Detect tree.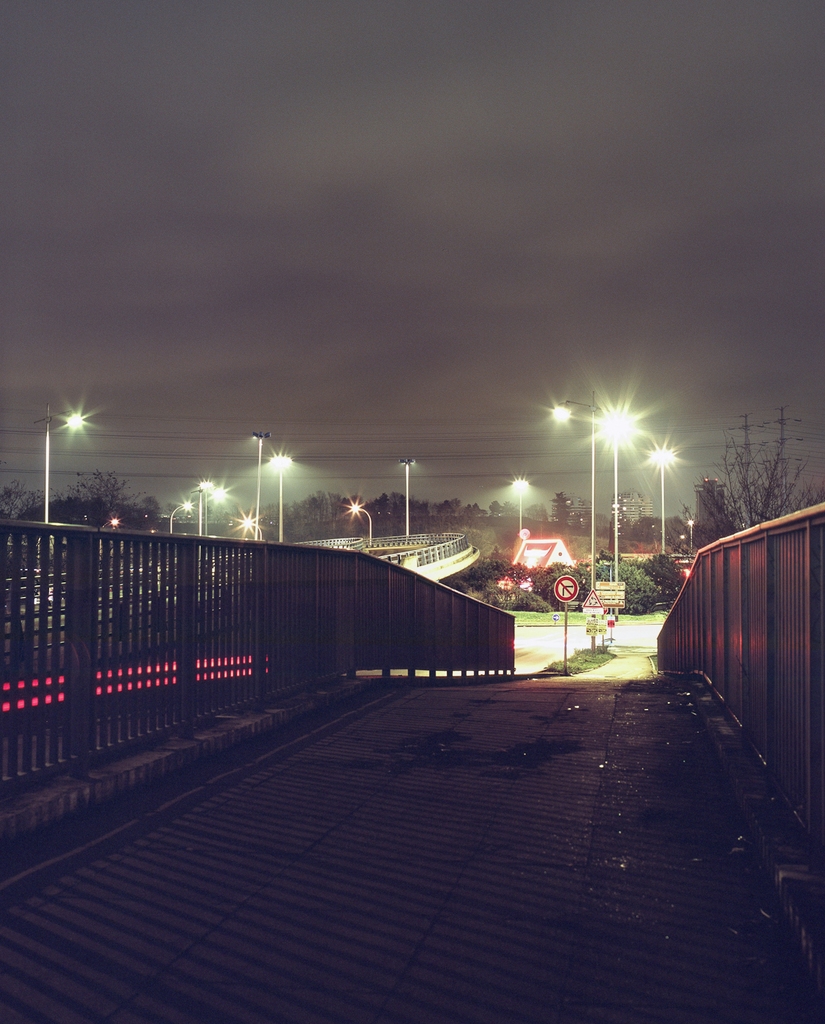
Detected at BBox(67, 475, 139, 533).
